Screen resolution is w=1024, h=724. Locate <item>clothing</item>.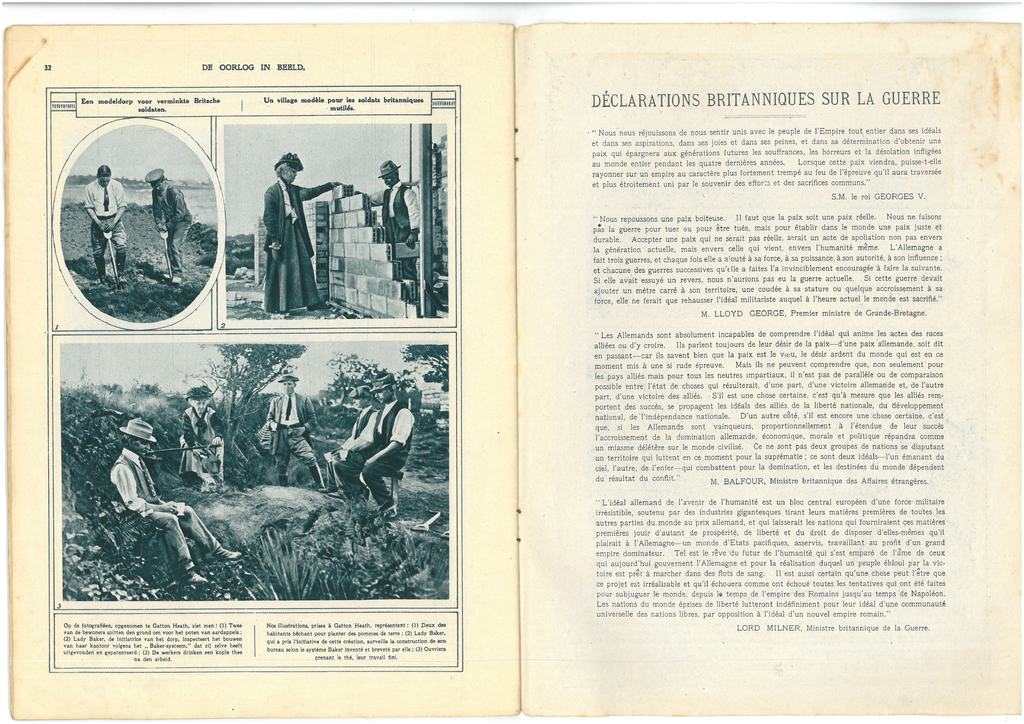
detection(90, 180, 129, 255).
